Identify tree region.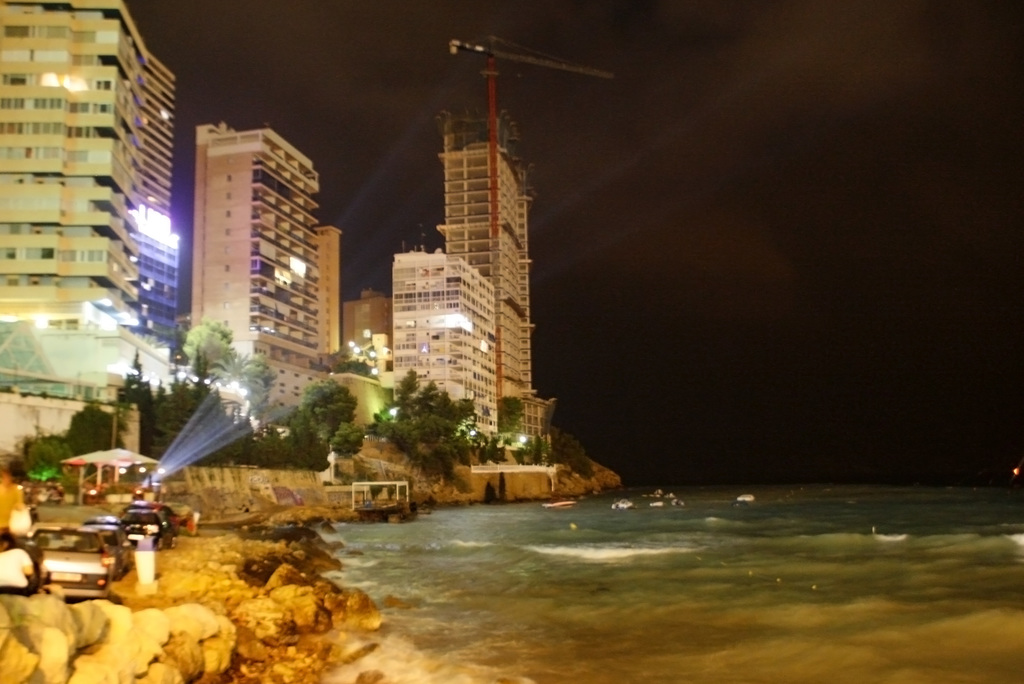
Region: rect(123, 343, 159, 462).
